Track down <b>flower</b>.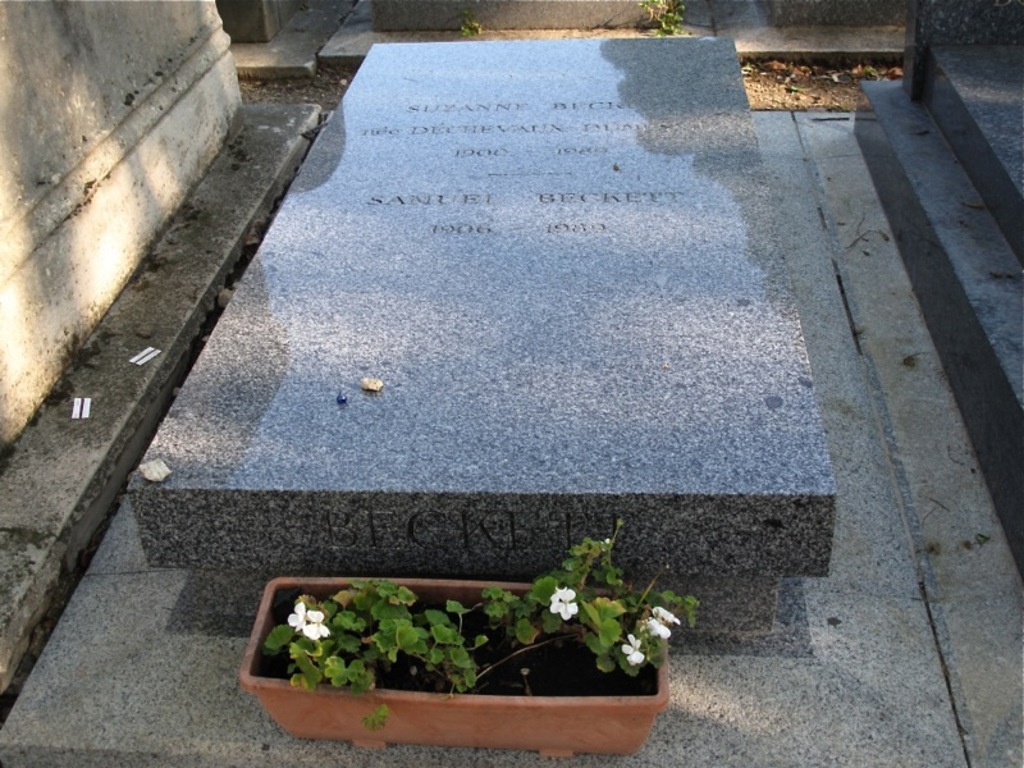
Tracked to (641, 621, 671, 640).
